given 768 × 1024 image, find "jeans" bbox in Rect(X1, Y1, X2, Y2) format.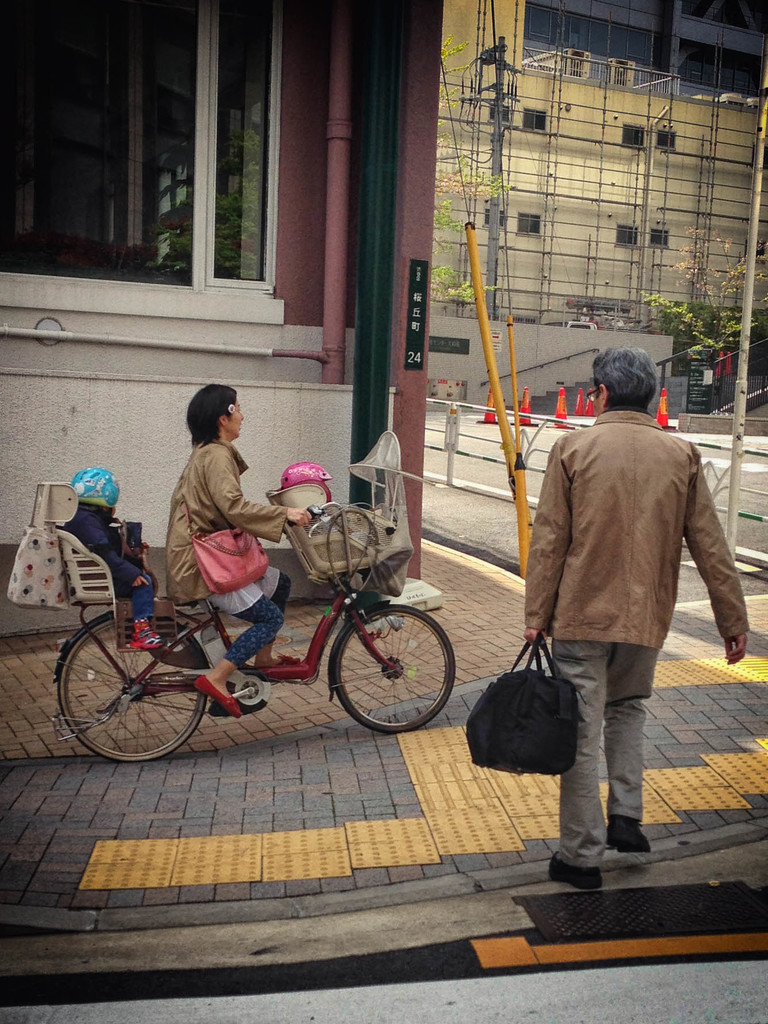
Rect(132, 574, 152, 618).
